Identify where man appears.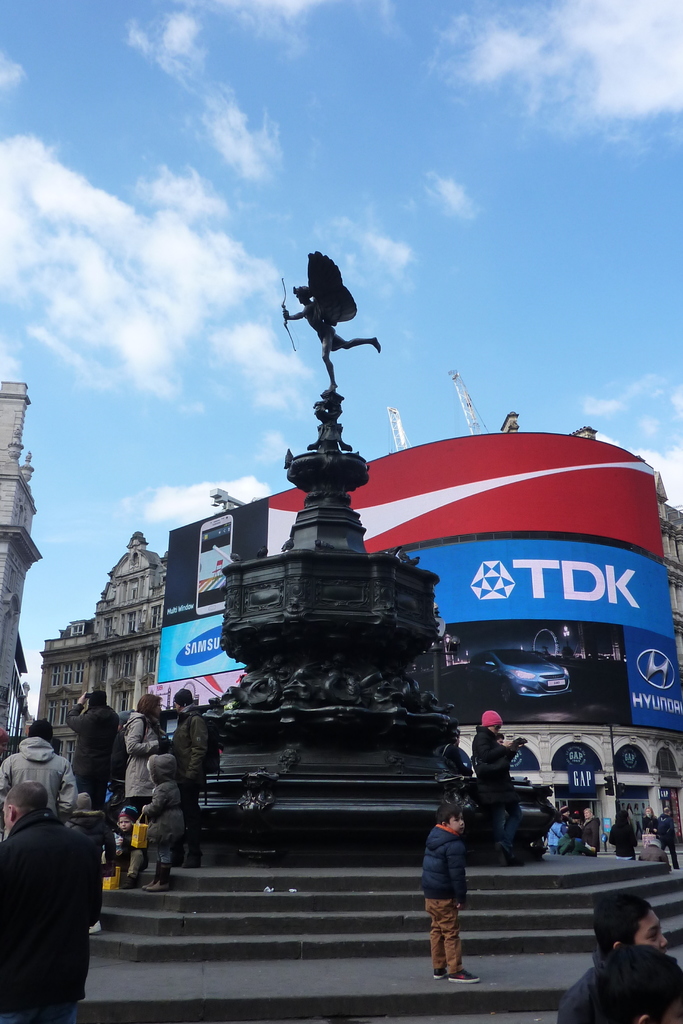
Appears at rect(6, 780, 111, 1013).
